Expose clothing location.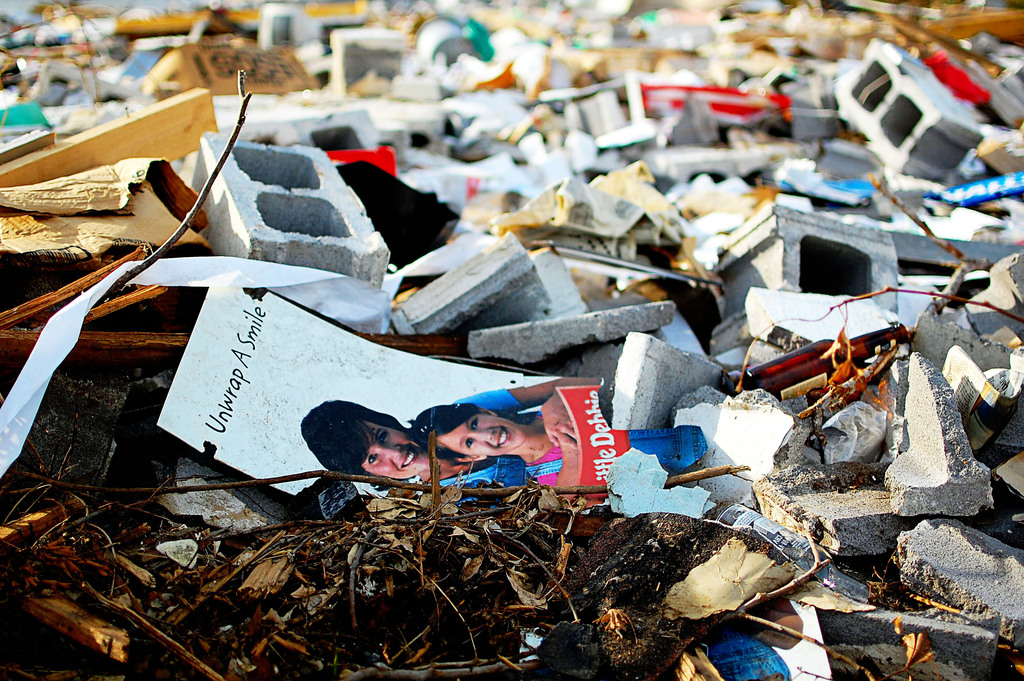
Exposed at box(693, 630, 792, 680).
